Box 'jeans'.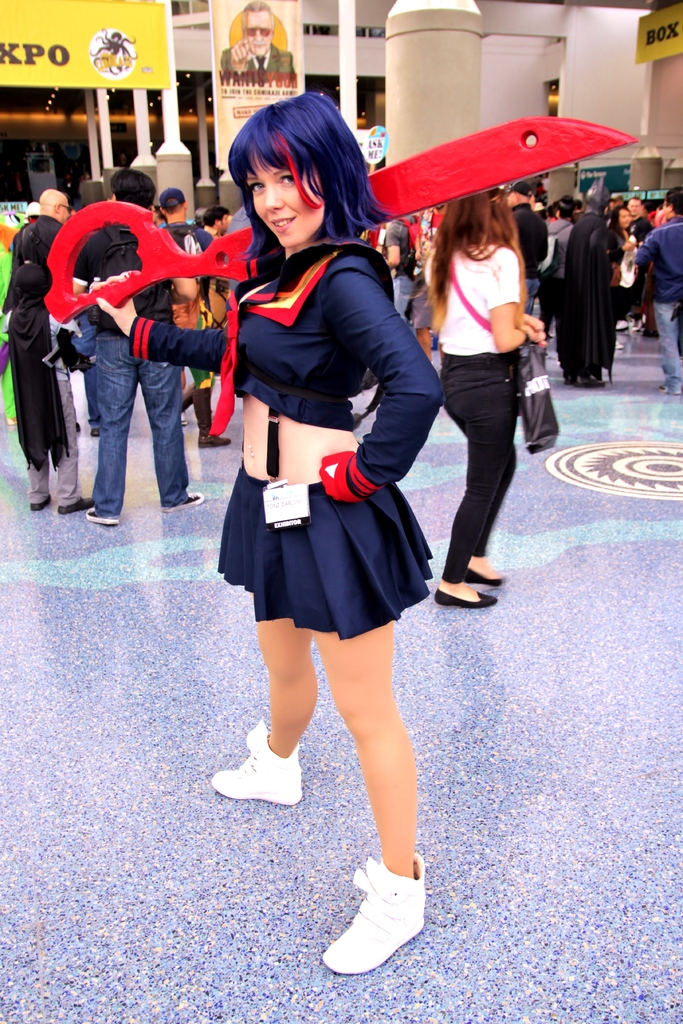
[90,326,203,521].
